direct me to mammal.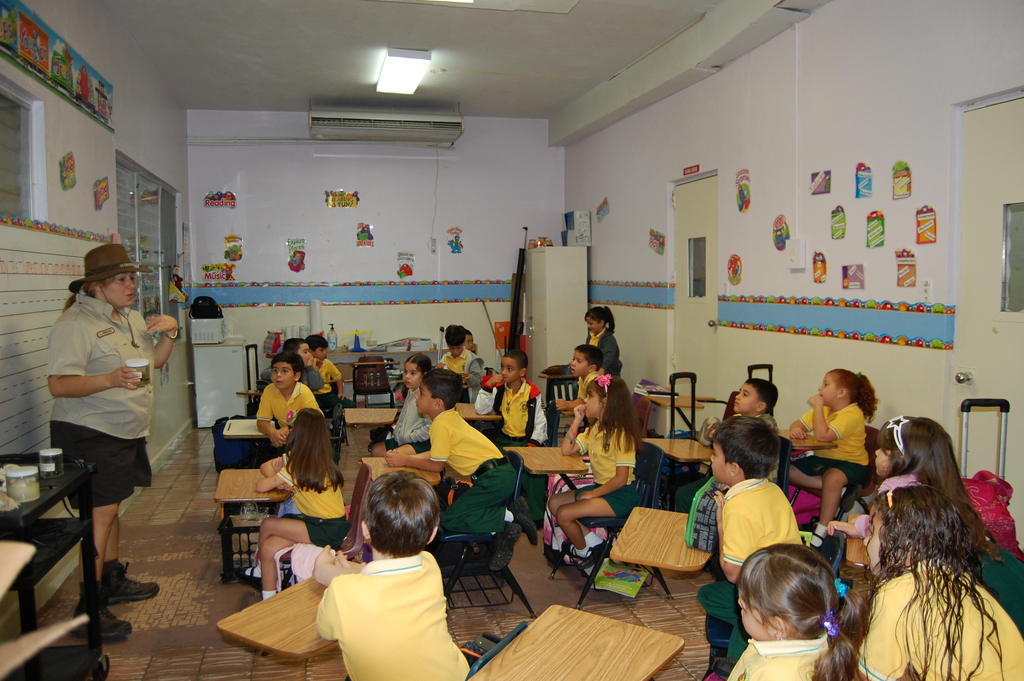
Direction: pyautogui.locateOnScreen(866, 413, 995, 582).
